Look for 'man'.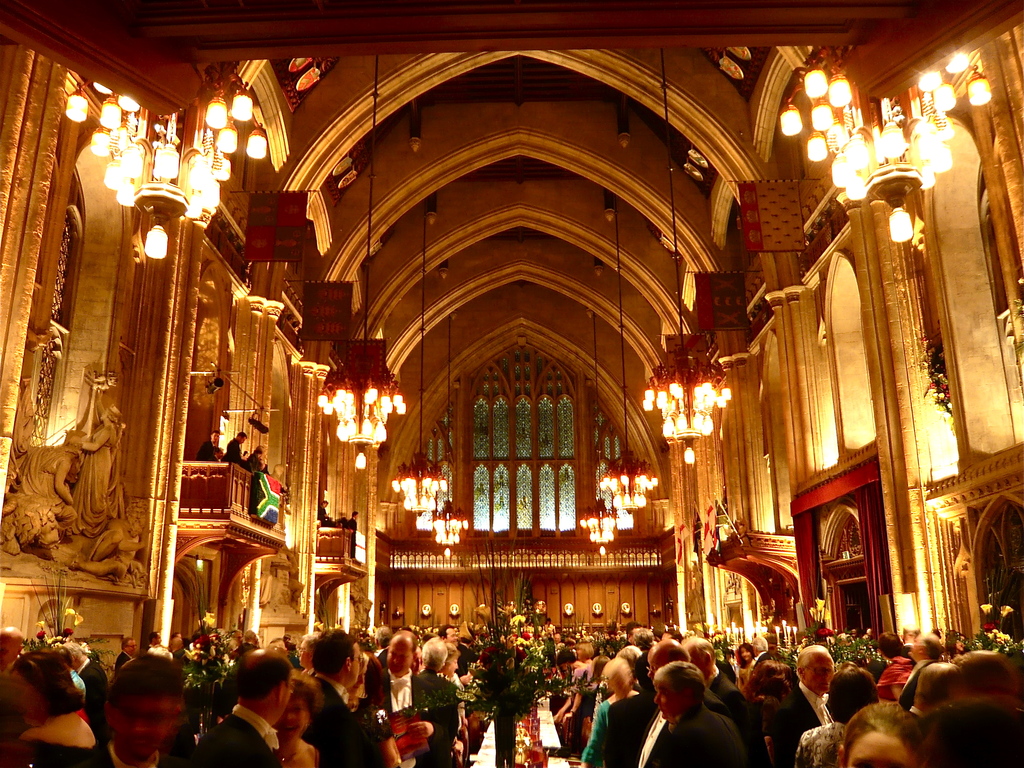
Found: 214/445/220/461.
